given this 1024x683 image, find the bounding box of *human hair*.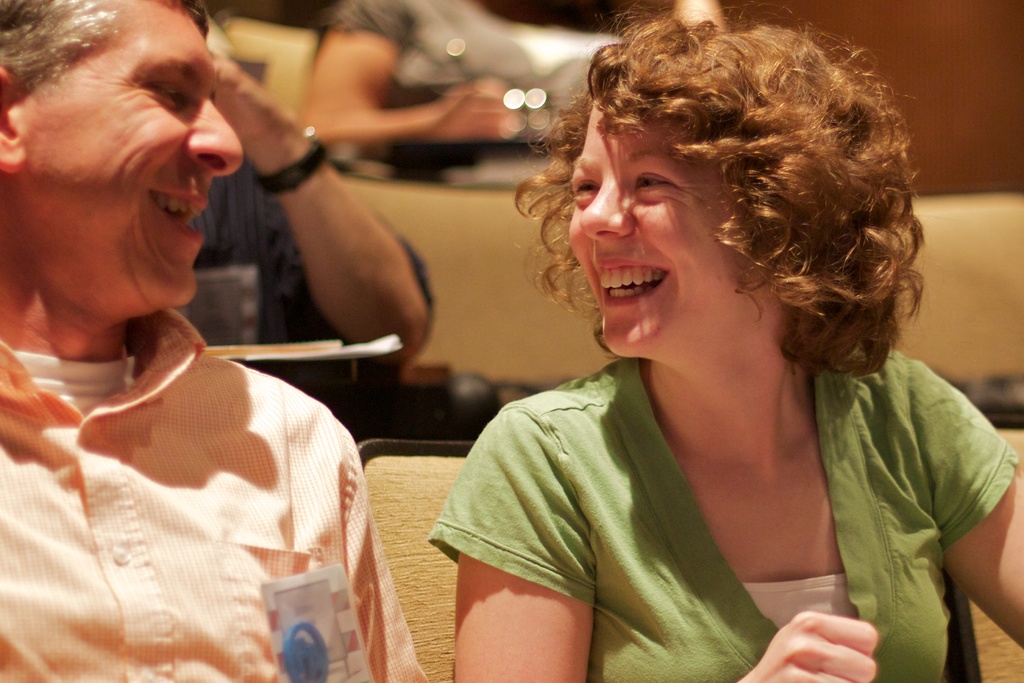
532,3,925,397.
